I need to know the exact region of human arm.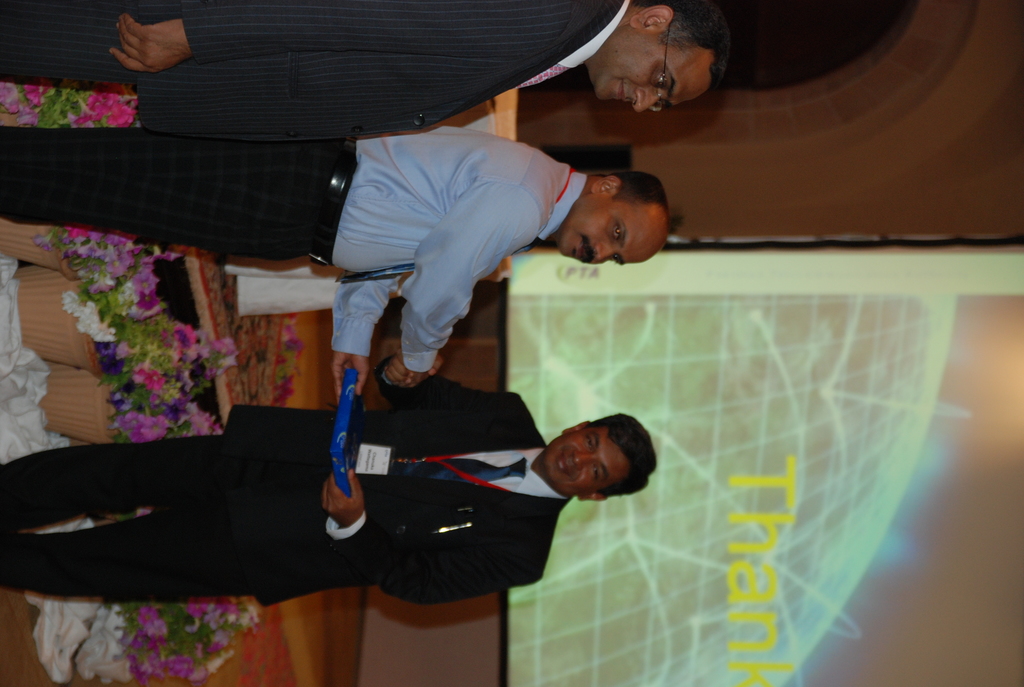
Region: Rect(329, 275, 406, 399).
